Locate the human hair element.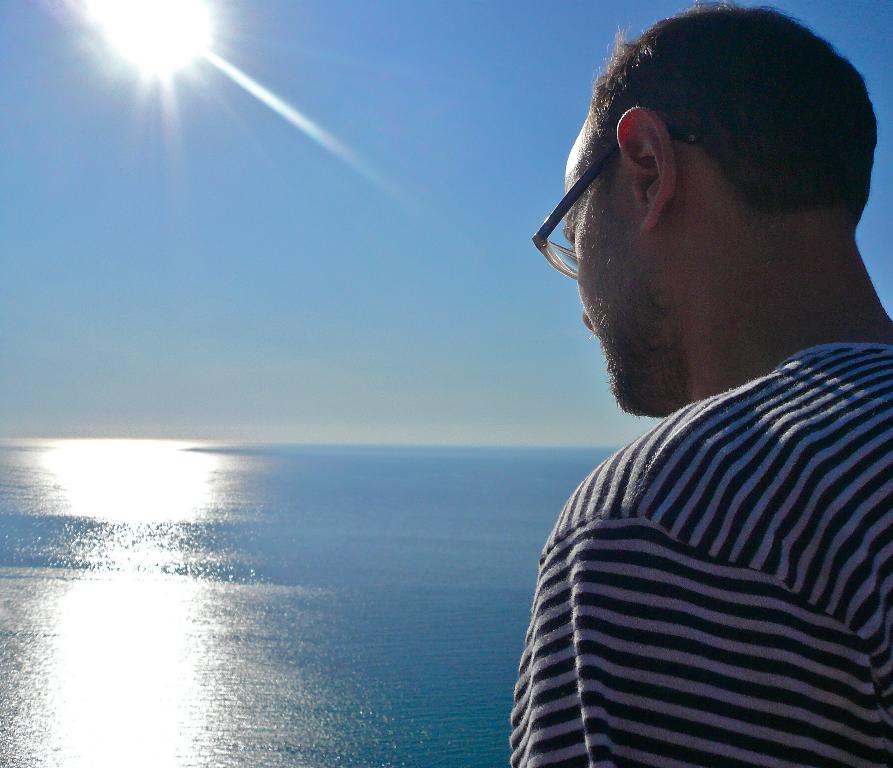
Element bbox: locate(577, 1, 884, 261).
